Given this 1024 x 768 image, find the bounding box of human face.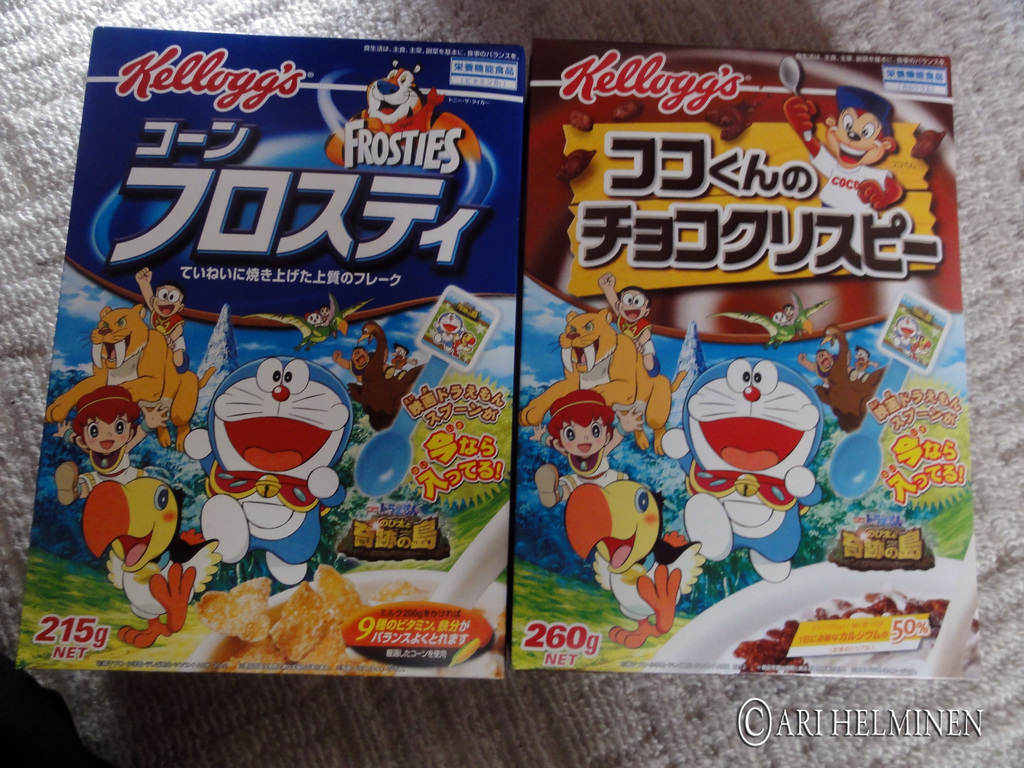
pyautogui.locateOnScreen(152, 285, 182, 317).
